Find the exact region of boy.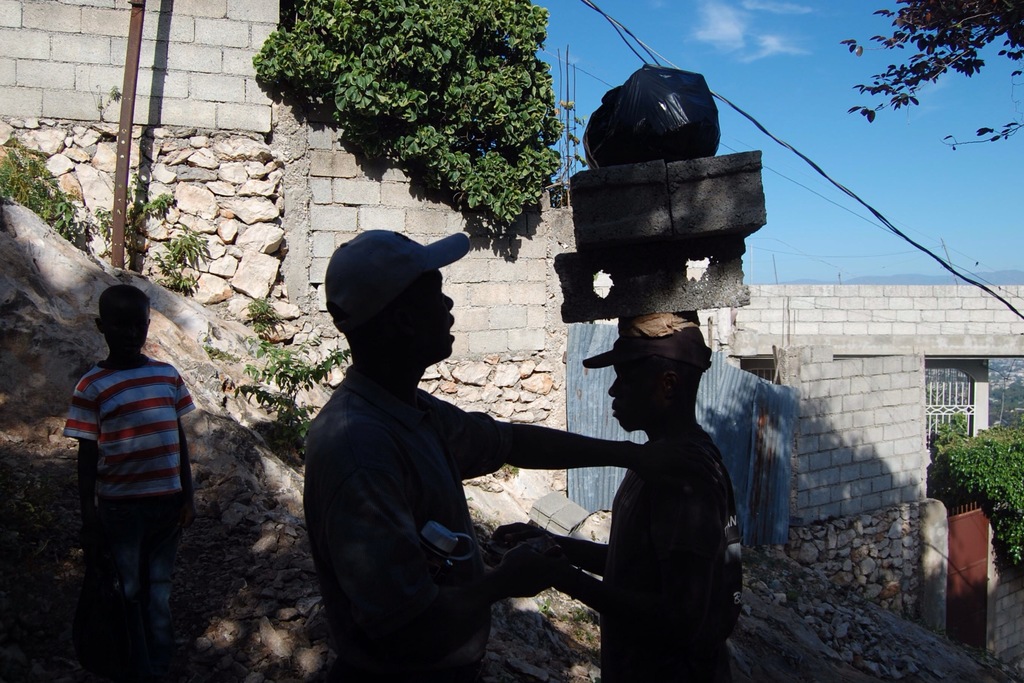
Exact region: bbox(75, 284, 204, 675).
